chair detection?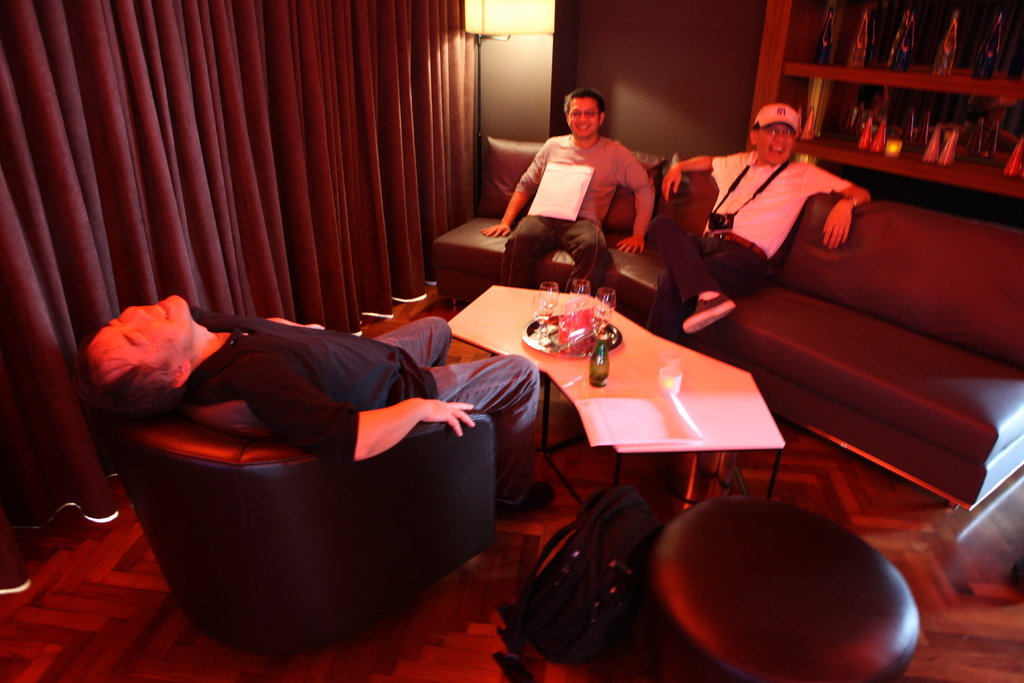
rect(94, 411, 497, 661)
